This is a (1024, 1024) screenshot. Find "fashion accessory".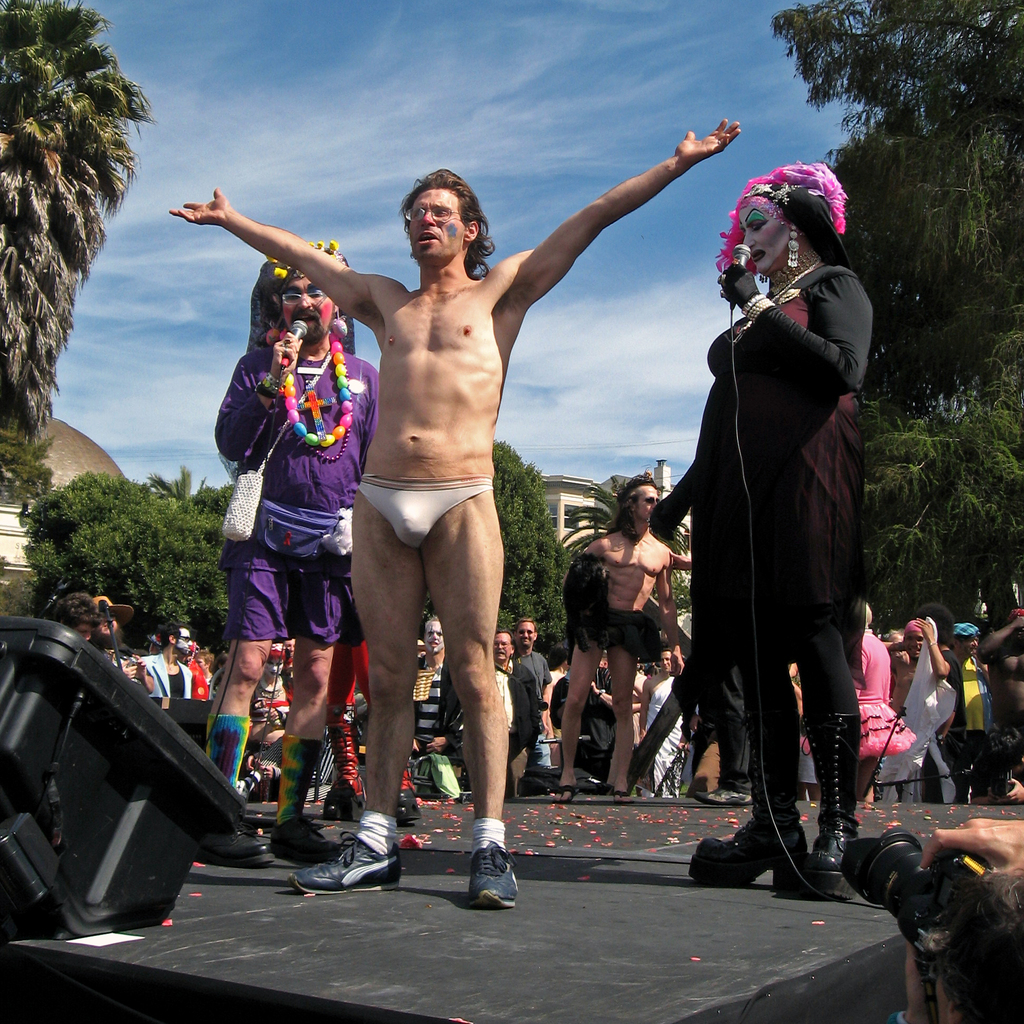
Bounding box: [x1=742, y1=292, x2=770, y2=324].
